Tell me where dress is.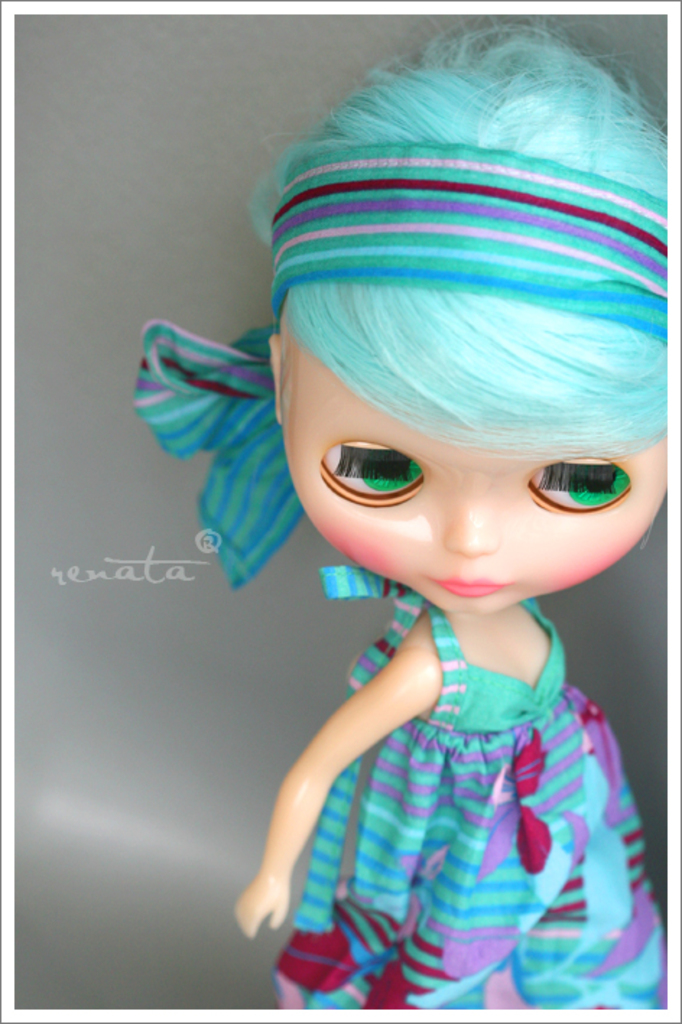
dress is at select_region(273, 562, 676, 1023).
